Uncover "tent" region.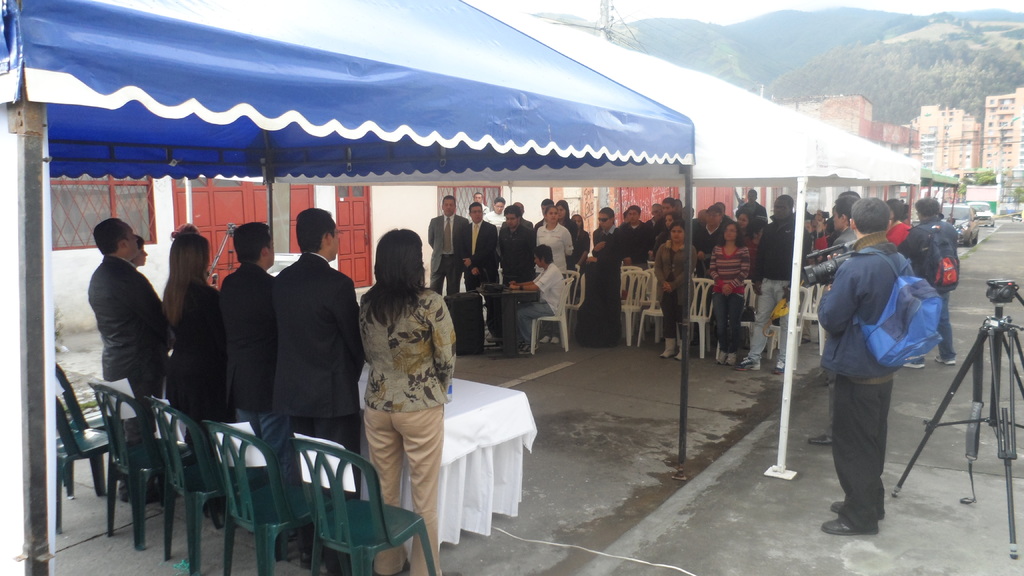
Uncovered: [x1=0, y1=3, x2=695, y2=575].
